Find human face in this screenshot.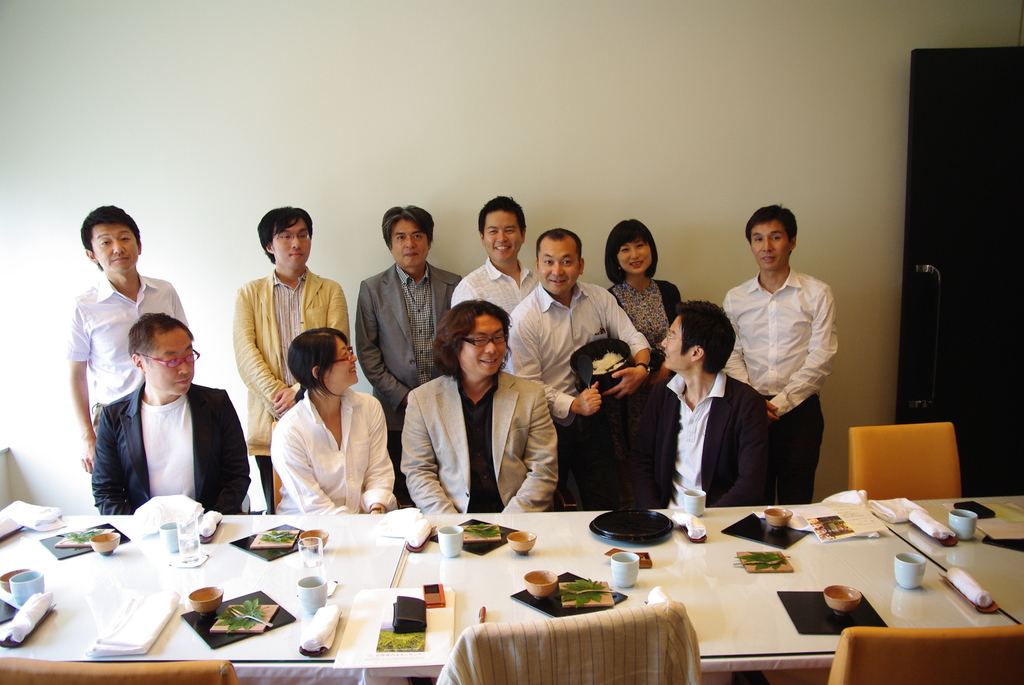
The bounding box for human face is select_region(326, 329, 362, 387).
